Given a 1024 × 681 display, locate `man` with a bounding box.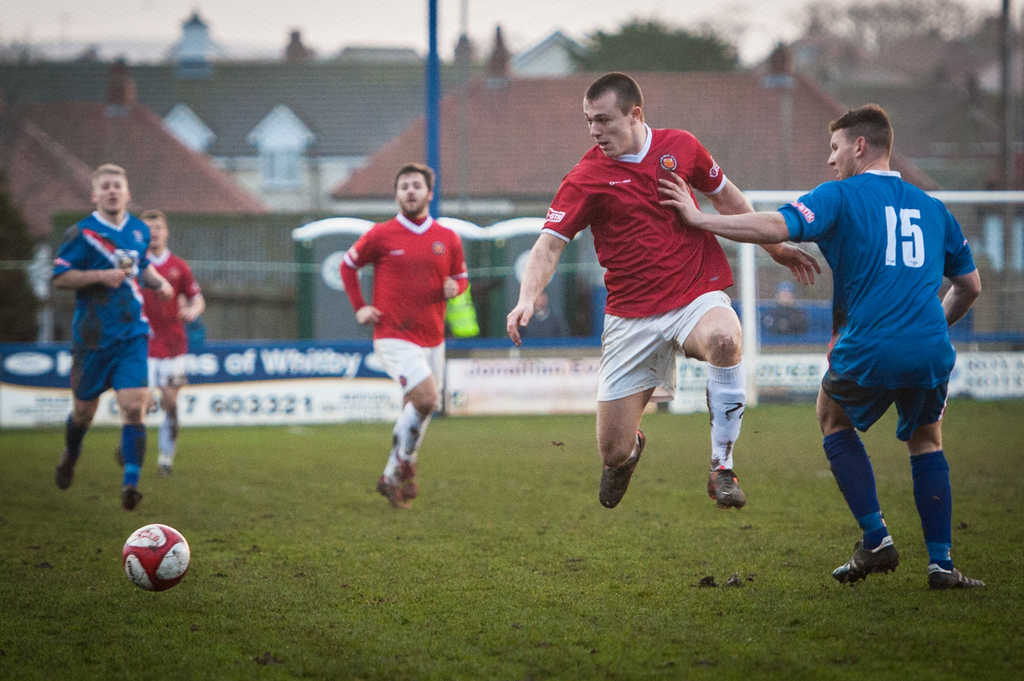
Located: {"left": 38, "top": 170, "right": 186, "bottom": 519}.
